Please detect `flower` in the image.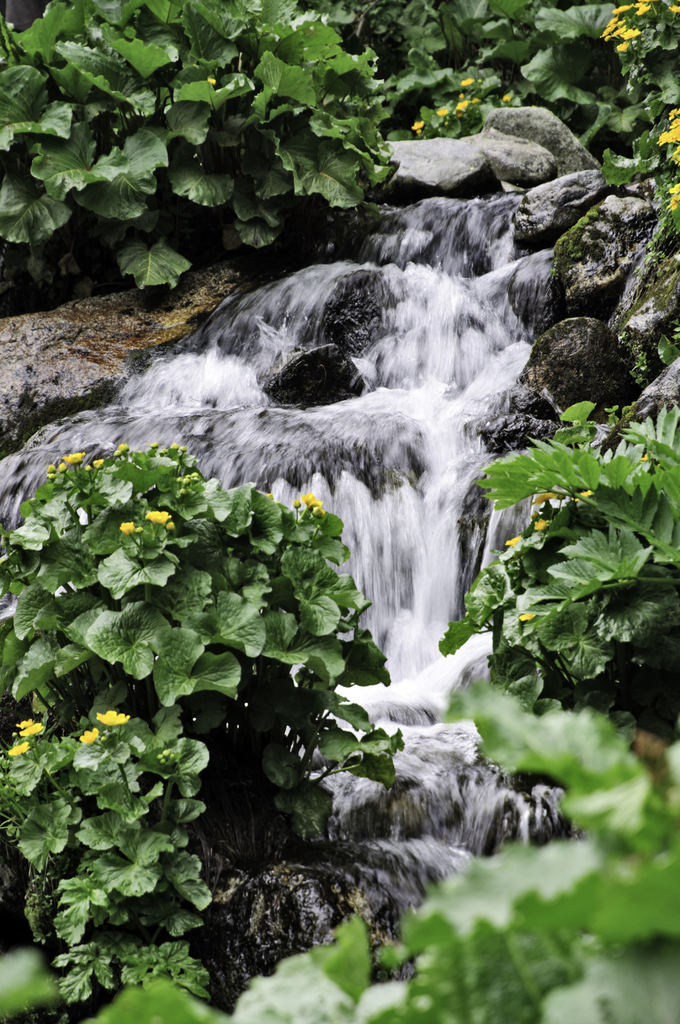
crop(71, 725, 99, 748).
